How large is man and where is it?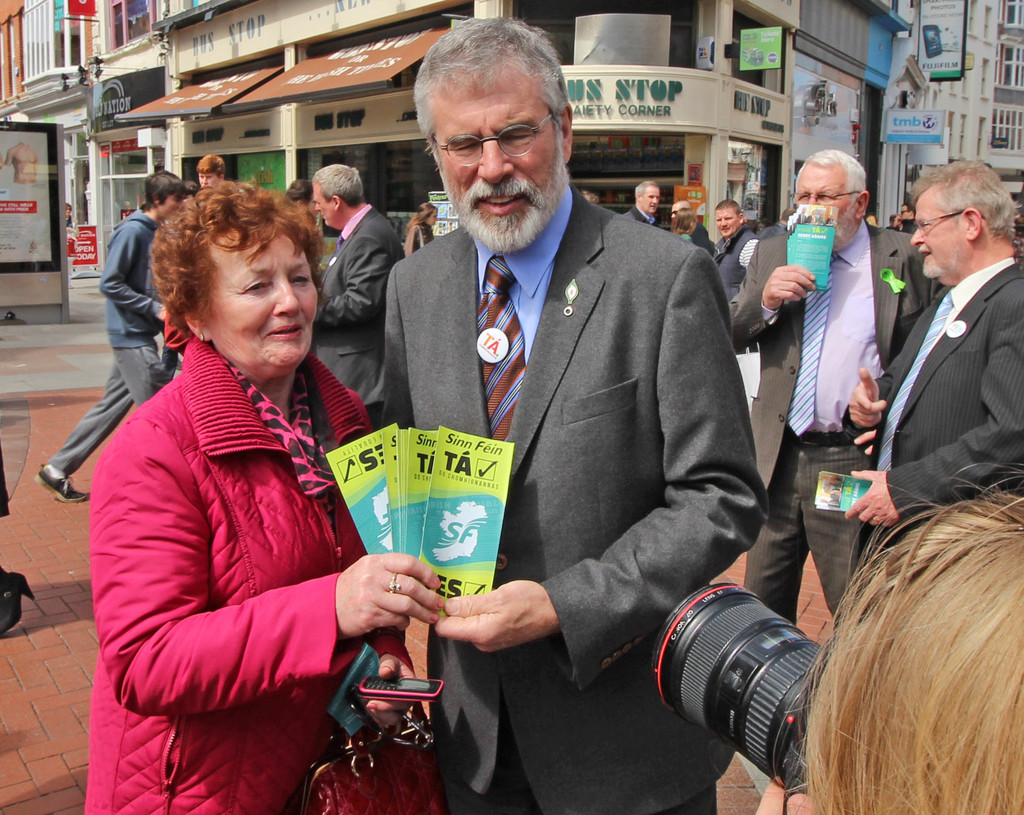
Bounding box: select_region(378, 12, 771, 814).
